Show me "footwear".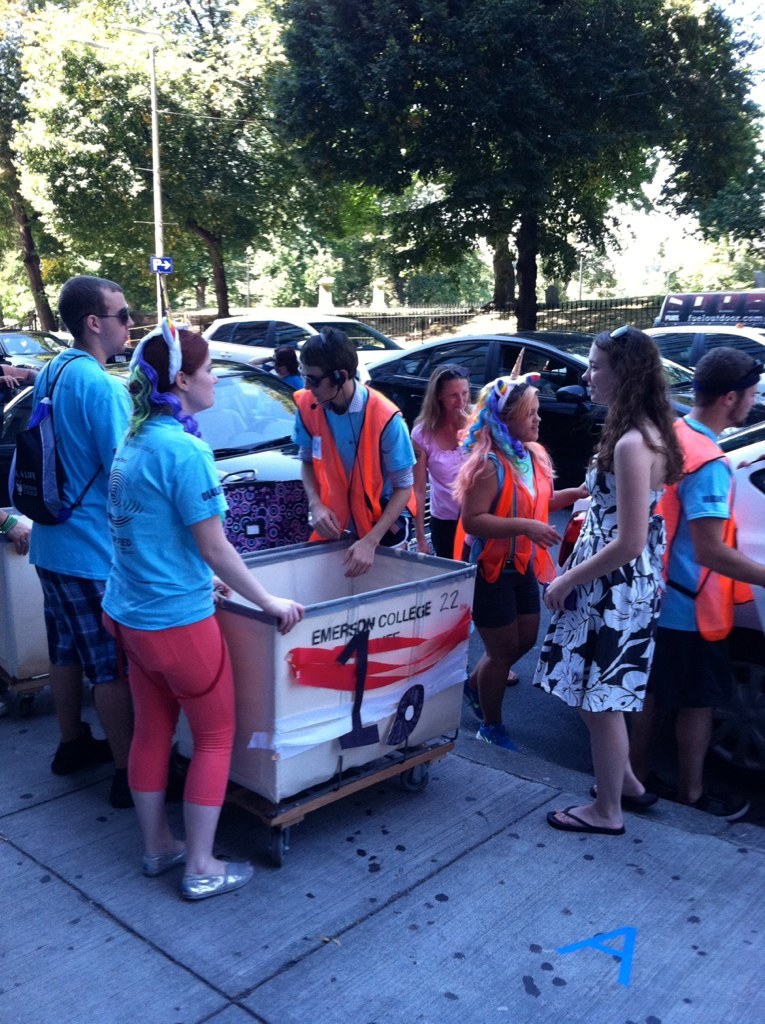
"footwear" is here: <box>137,848,187,877</box>.
